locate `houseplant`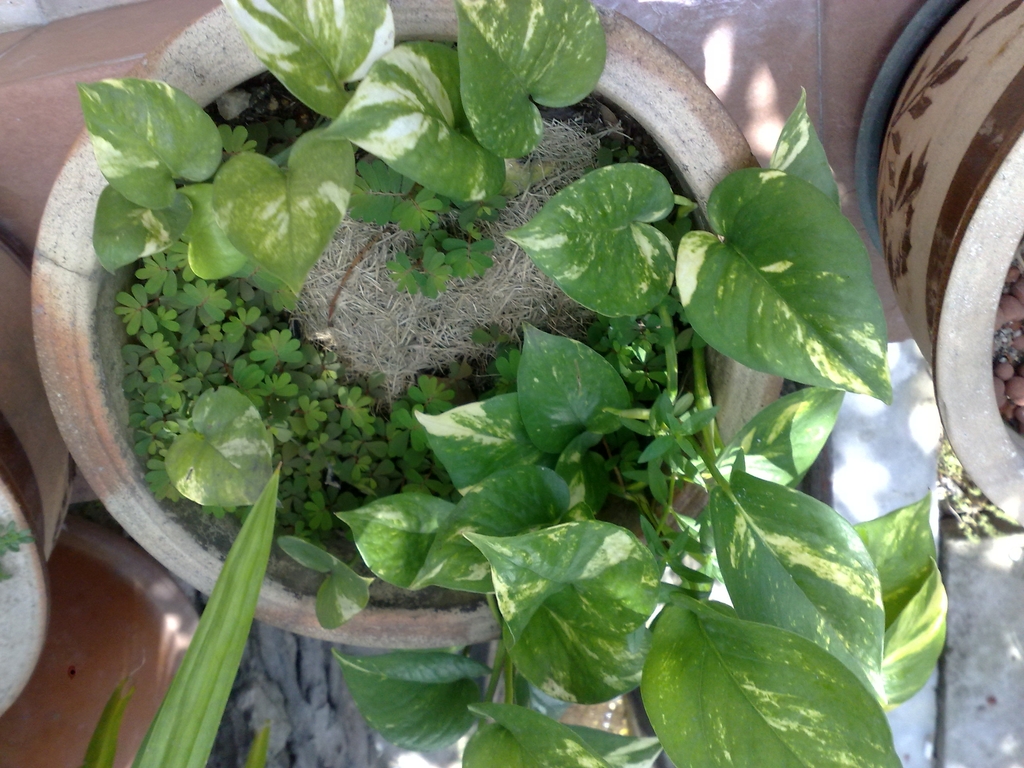
<bbox>36, 0, 905, 767</bbox>
